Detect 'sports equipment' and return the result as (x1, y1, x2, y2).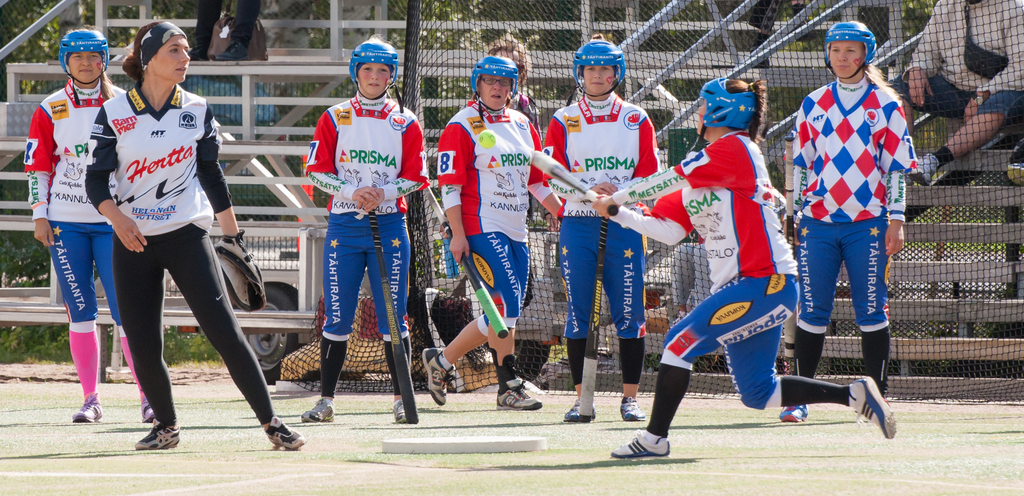
(58, 31, 111, 85).
